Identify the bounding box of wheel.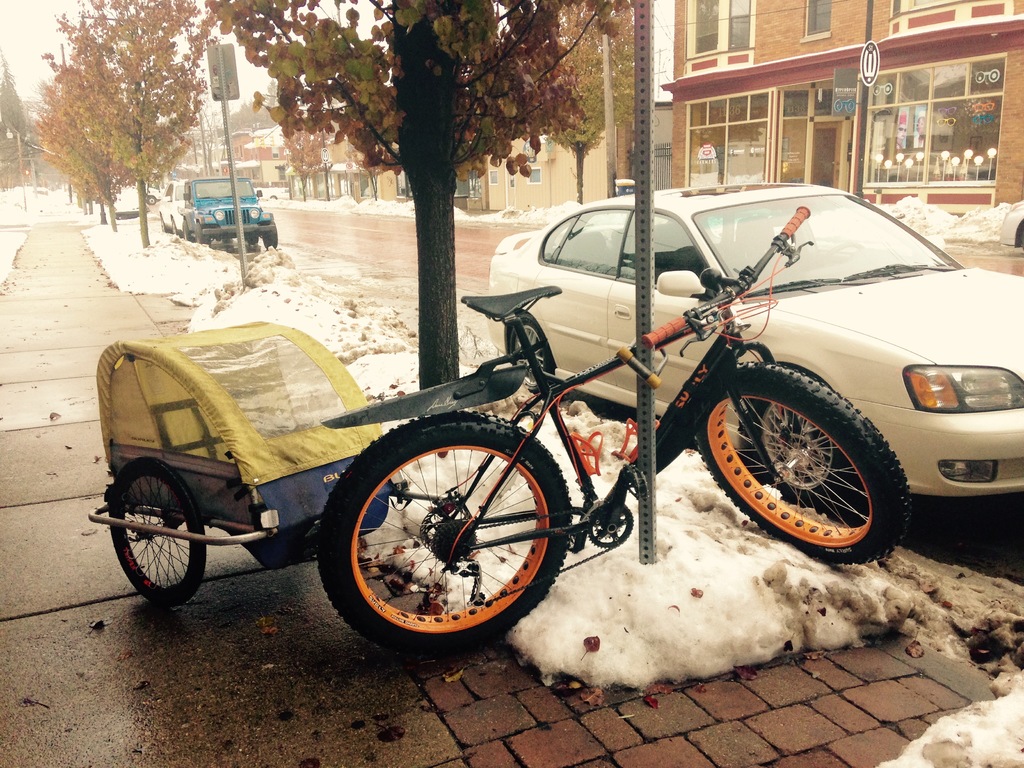
box=[158, 216, 168, 233].
